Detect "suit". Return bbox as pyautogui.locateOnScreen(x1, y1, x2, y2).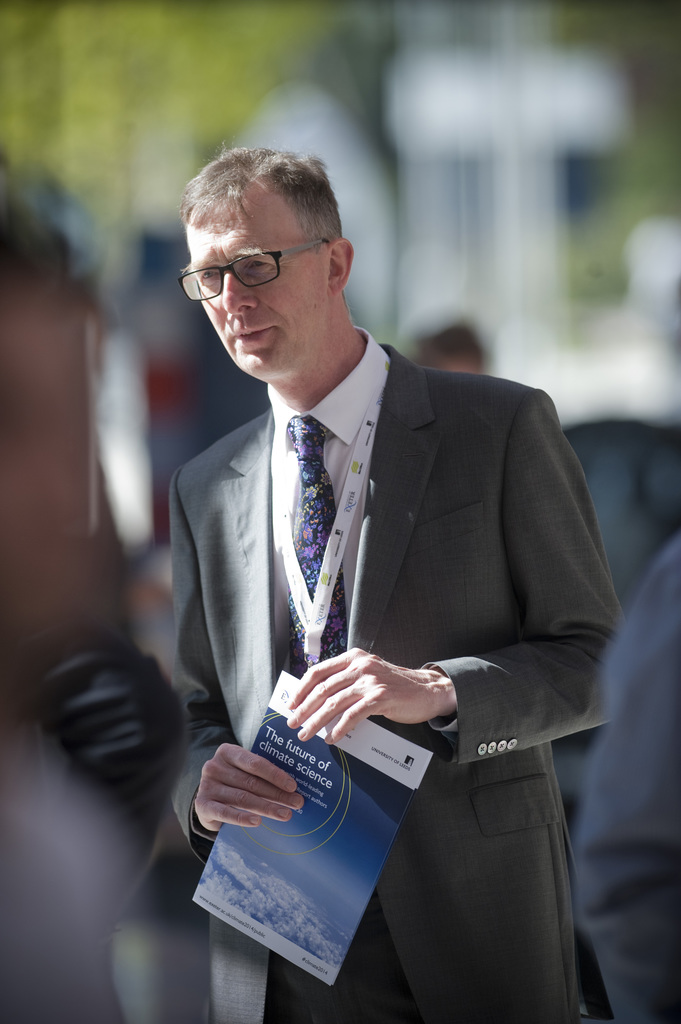
pyautogui.locateOnScreen(175, 349, 630, 1021).
